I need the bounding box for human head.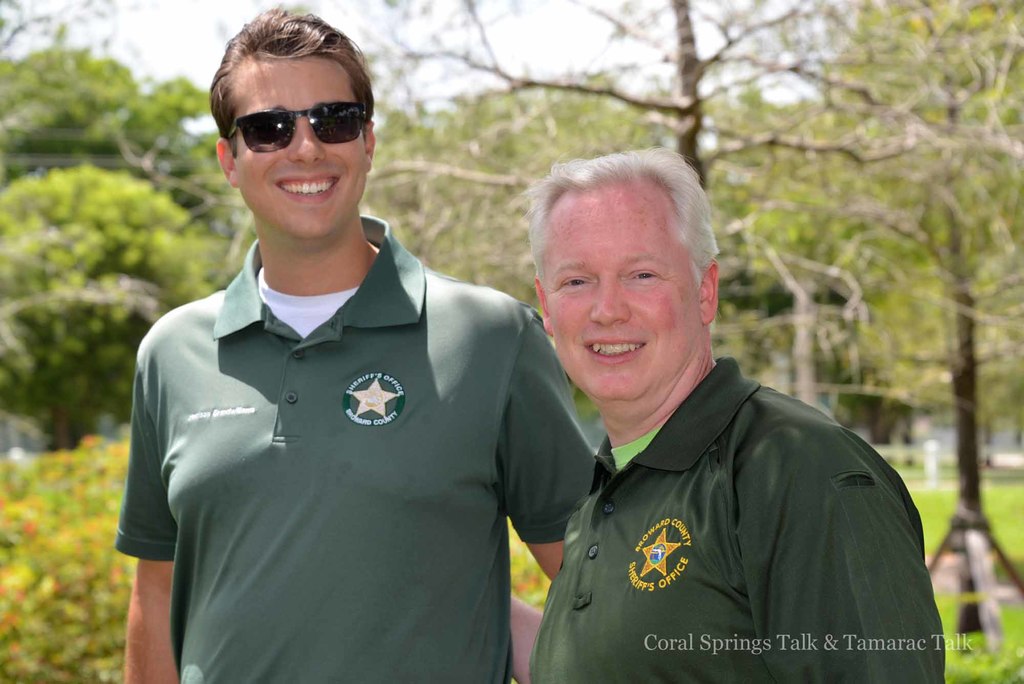
Here it is: BBox(513, 149, 726, 395).
